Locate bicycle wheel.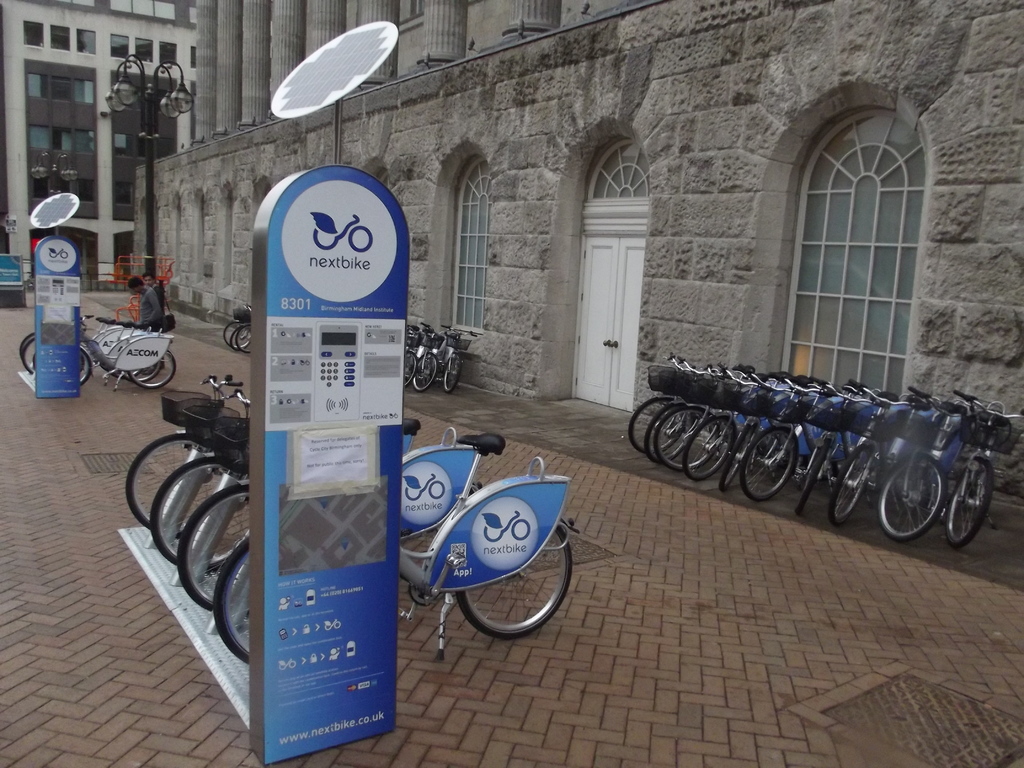
Bounding box: 175,482,258,609.
